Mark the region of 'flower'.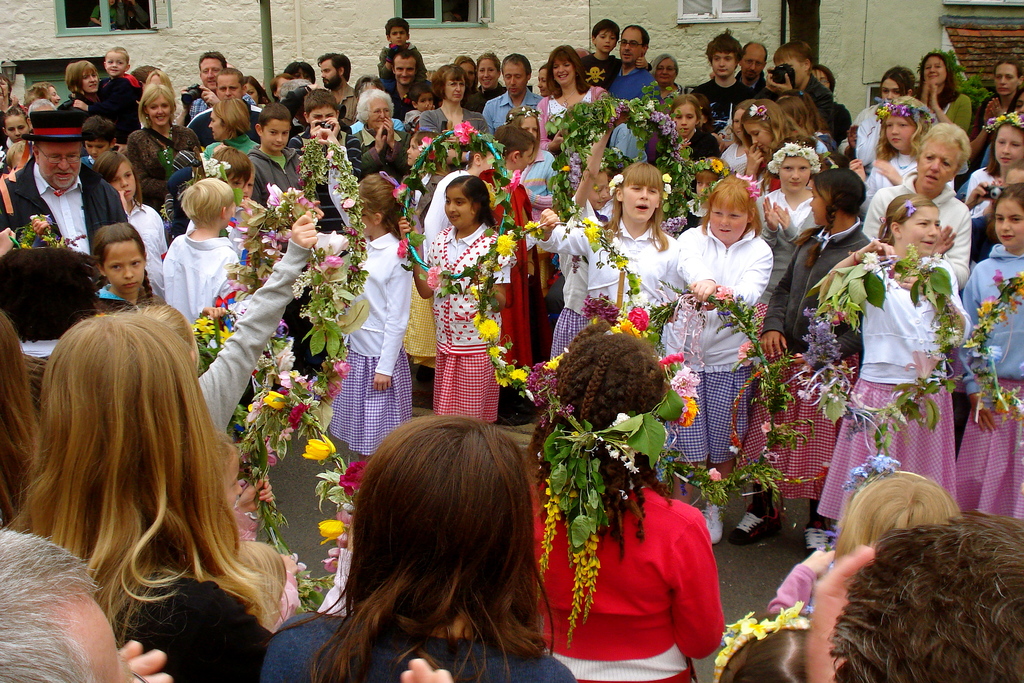
Region: (left=291, top=270, right=307, bottom=299).
